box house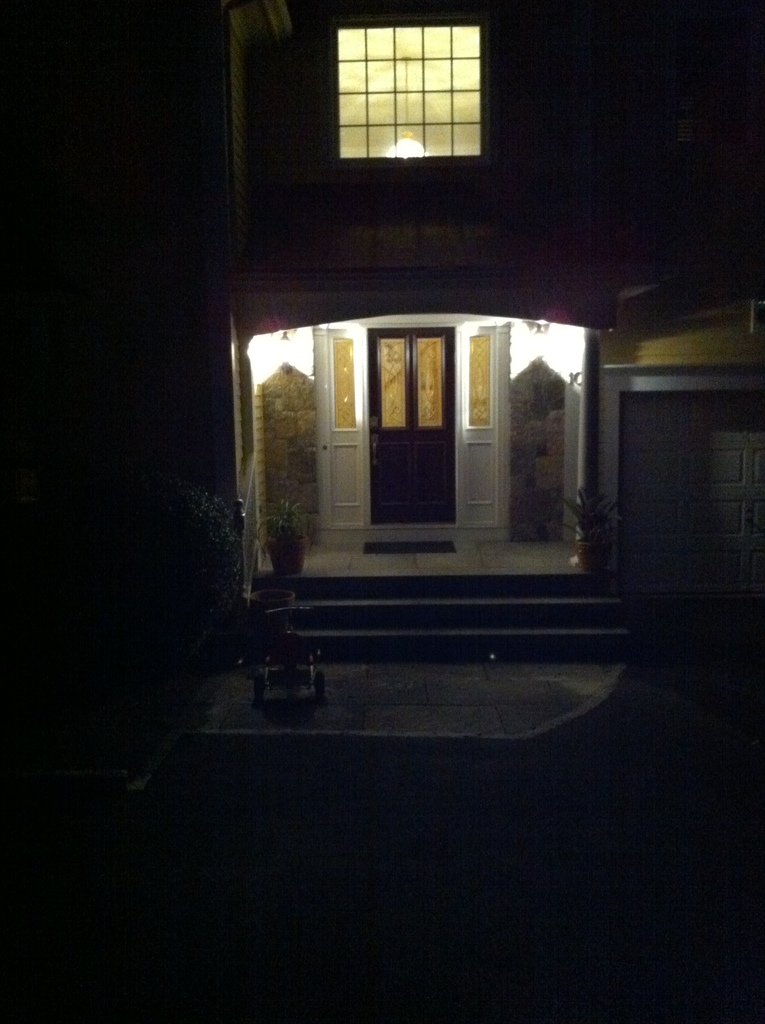
bbox(9, 0, 764, 659)
